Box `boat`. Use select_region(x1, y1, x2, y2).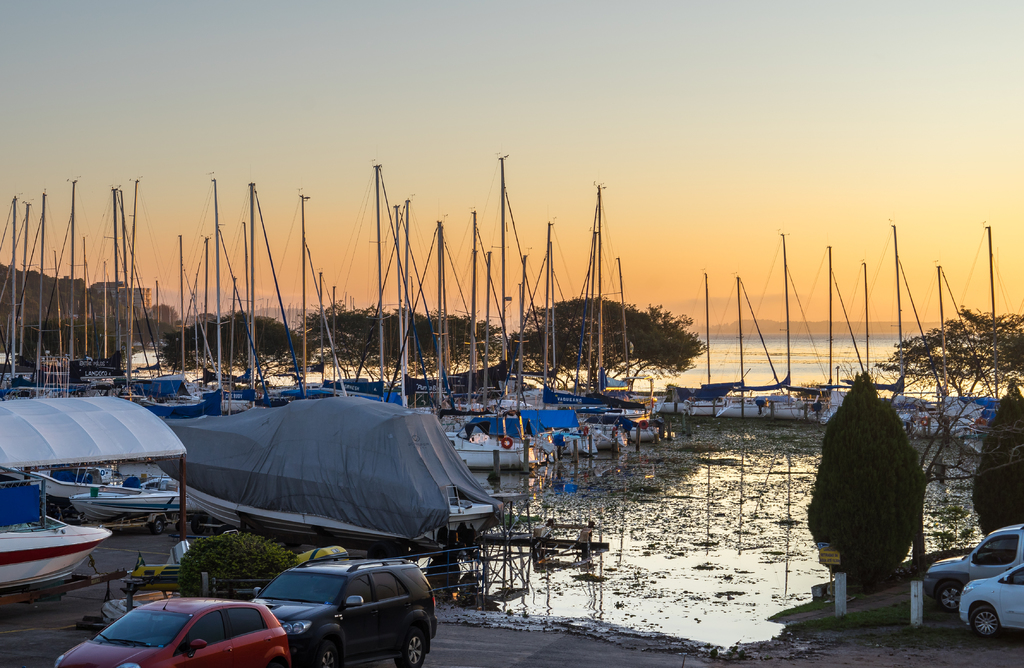
select_region(2, 516, 109, 588).
